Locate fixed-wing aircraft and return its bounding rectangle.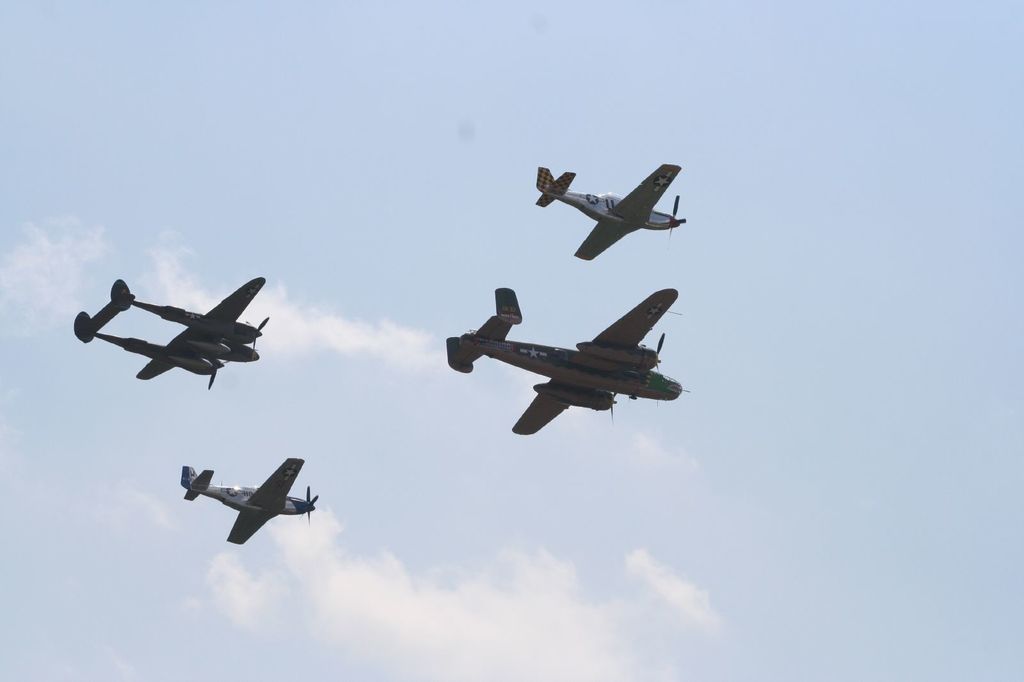
box(444, 289, 692, 437).
